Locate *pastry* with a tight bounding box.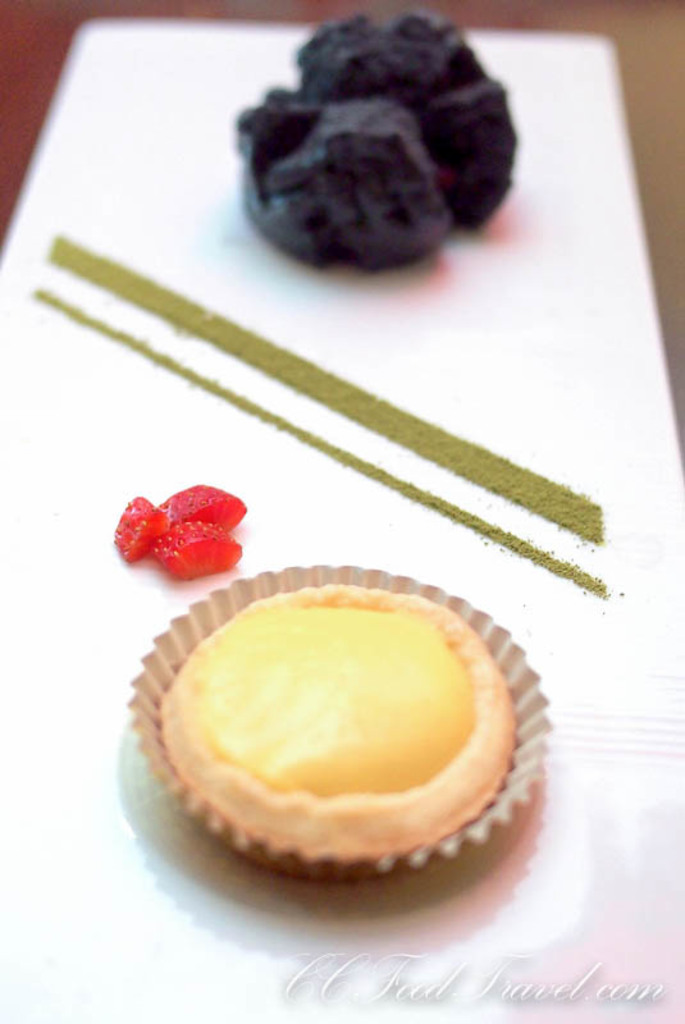
pyautogui.locateOnScreen(160, 584, 522, 860).
